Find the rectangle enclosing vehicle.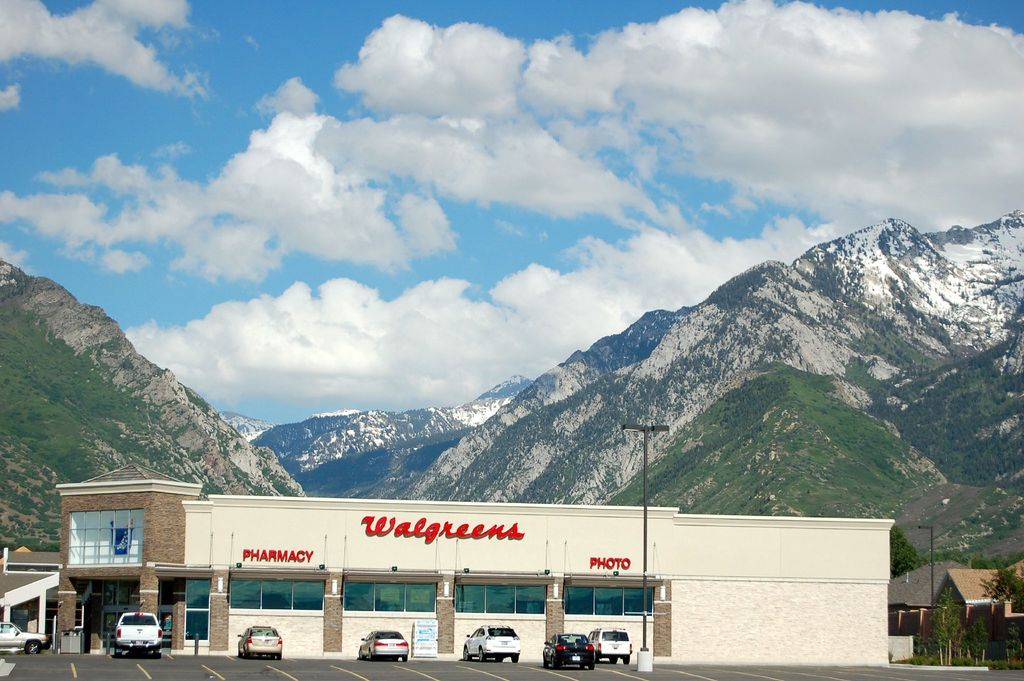
box(102, 608, 172, 664).
